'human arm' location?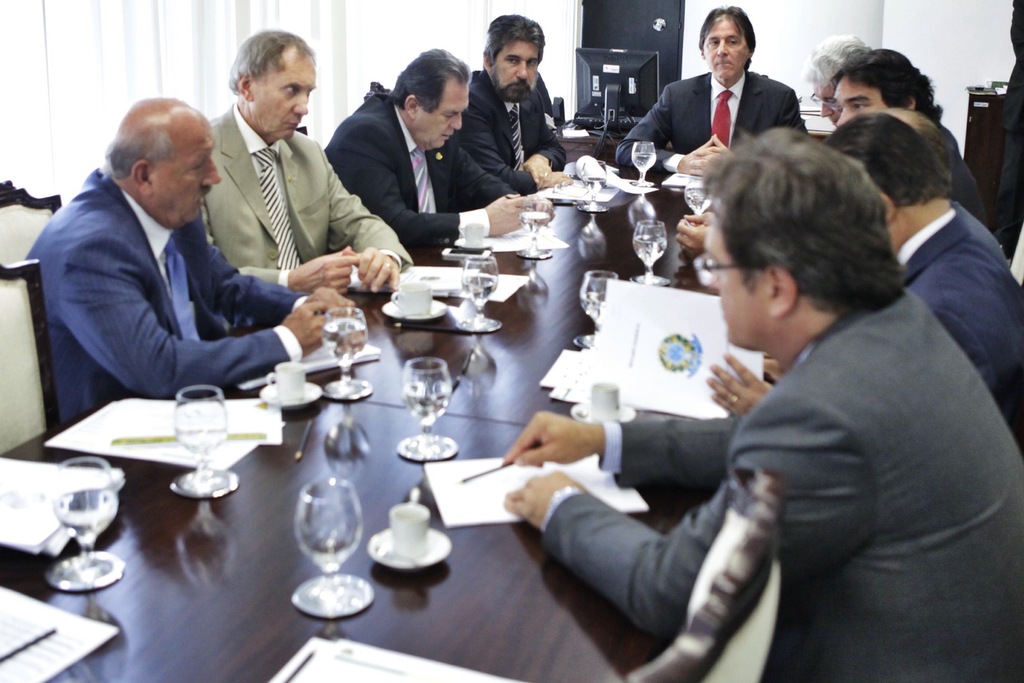
l=525, t=94, r=568, b=185
